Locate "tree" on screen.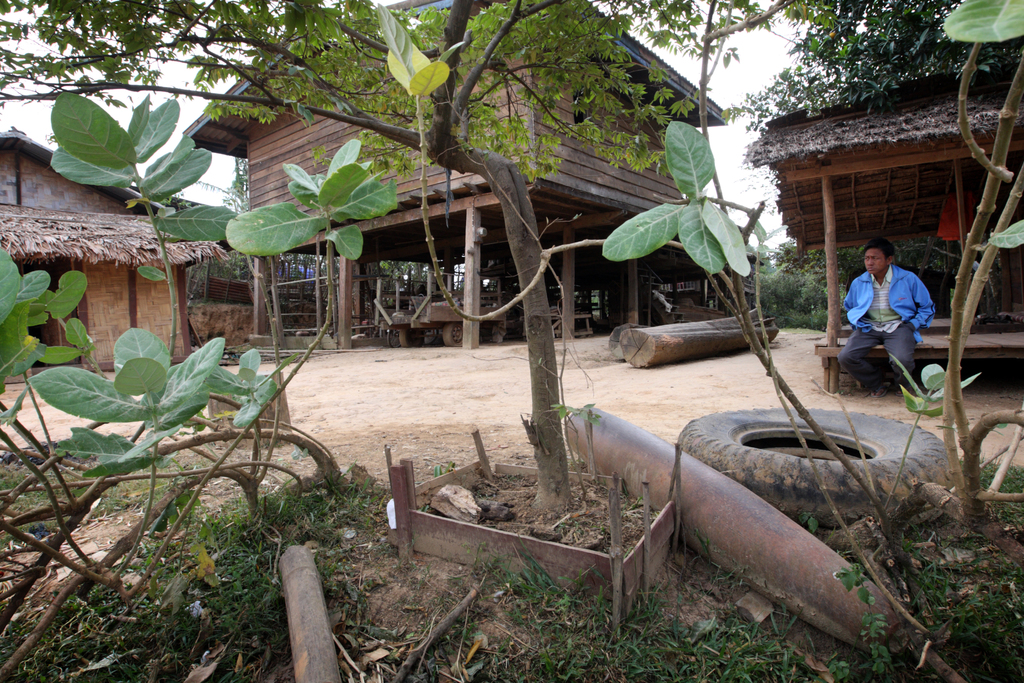
On screen at select_region(754, 0, 1023, 115).
